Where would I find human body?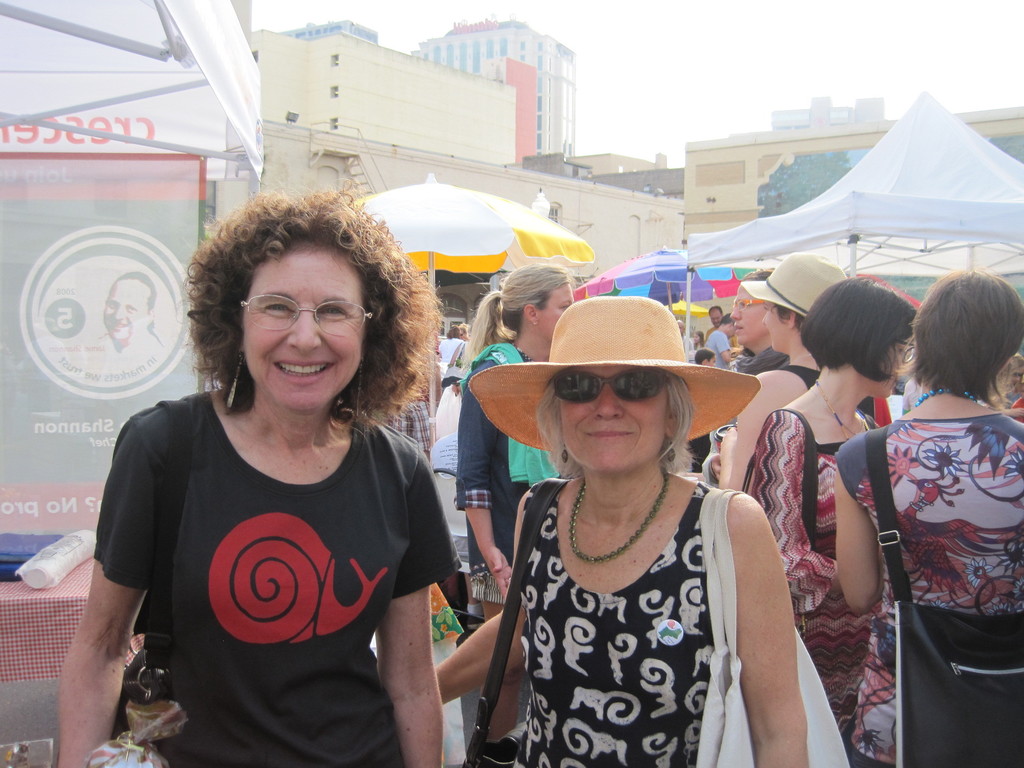
At locate(743, 279, 911, 728).
